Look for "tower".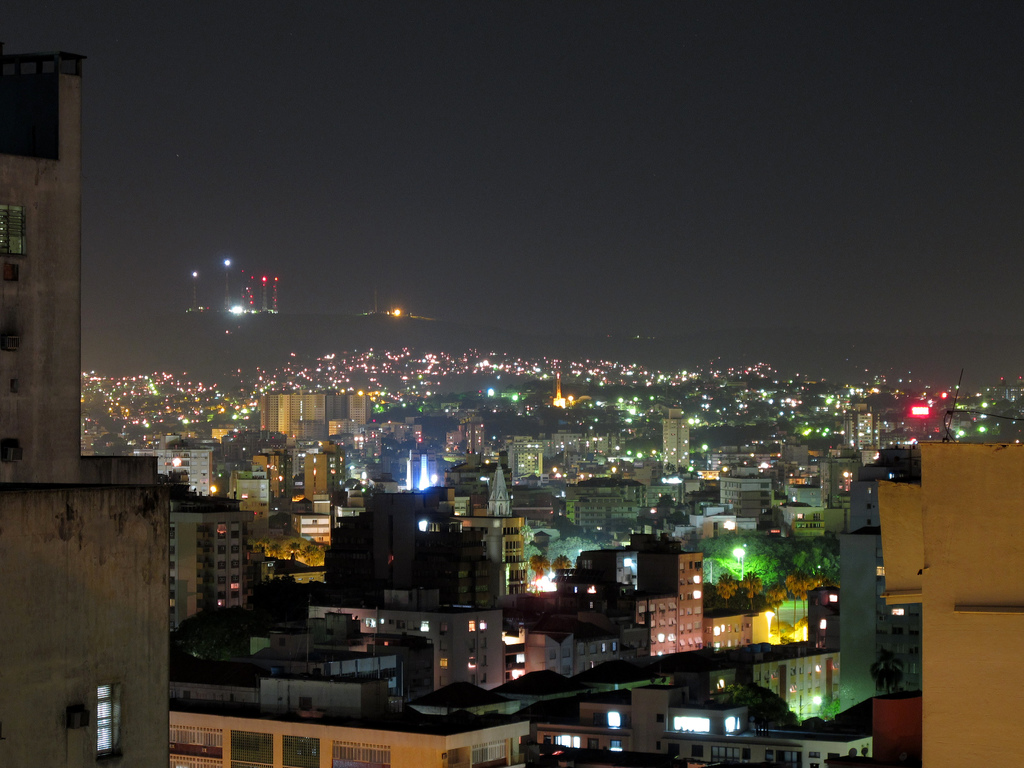
Found: locate(260, 392, 367, 447).
